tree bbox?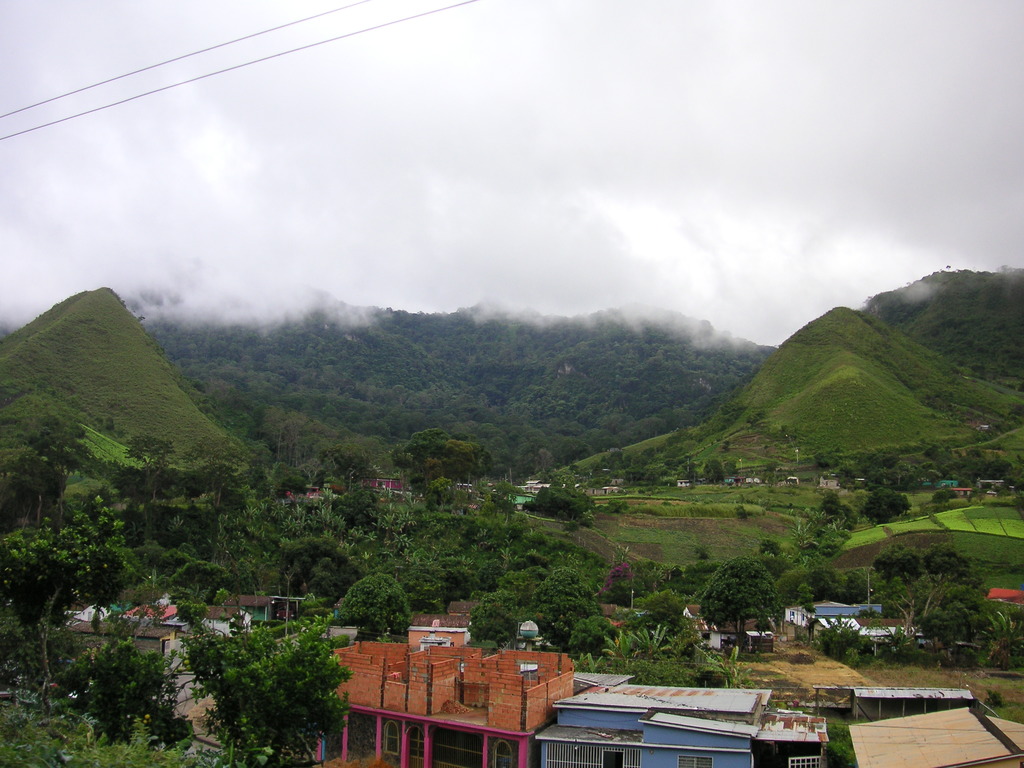
{"x1": 854, "y1": 451, "x2": 895, "y2": 481}
